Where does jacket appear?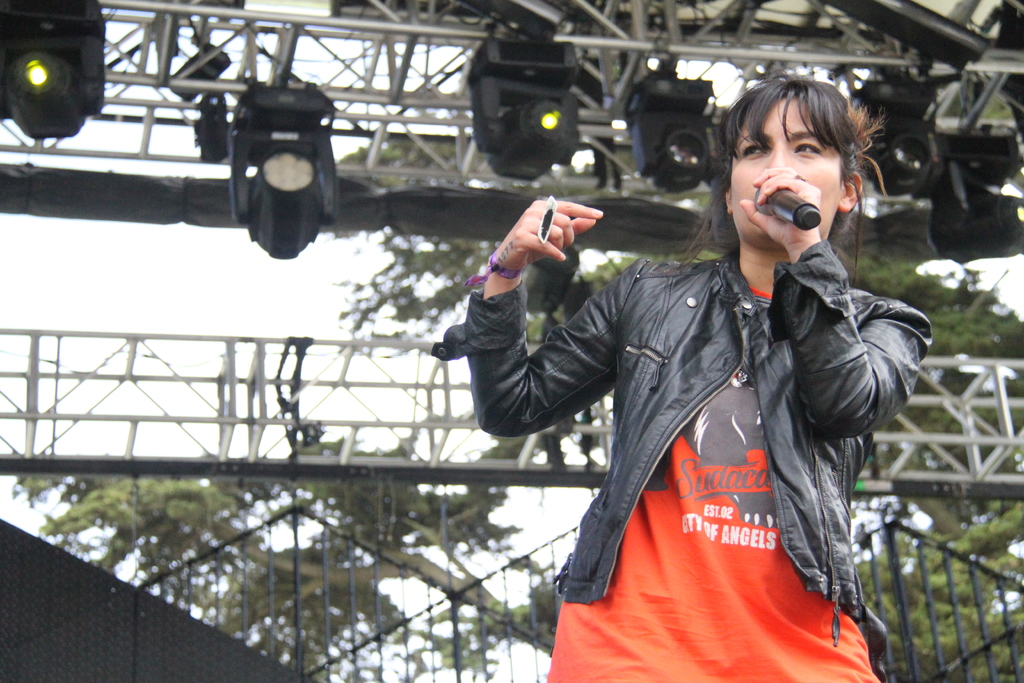
Appears at crop(436, 237, 939, 632).
